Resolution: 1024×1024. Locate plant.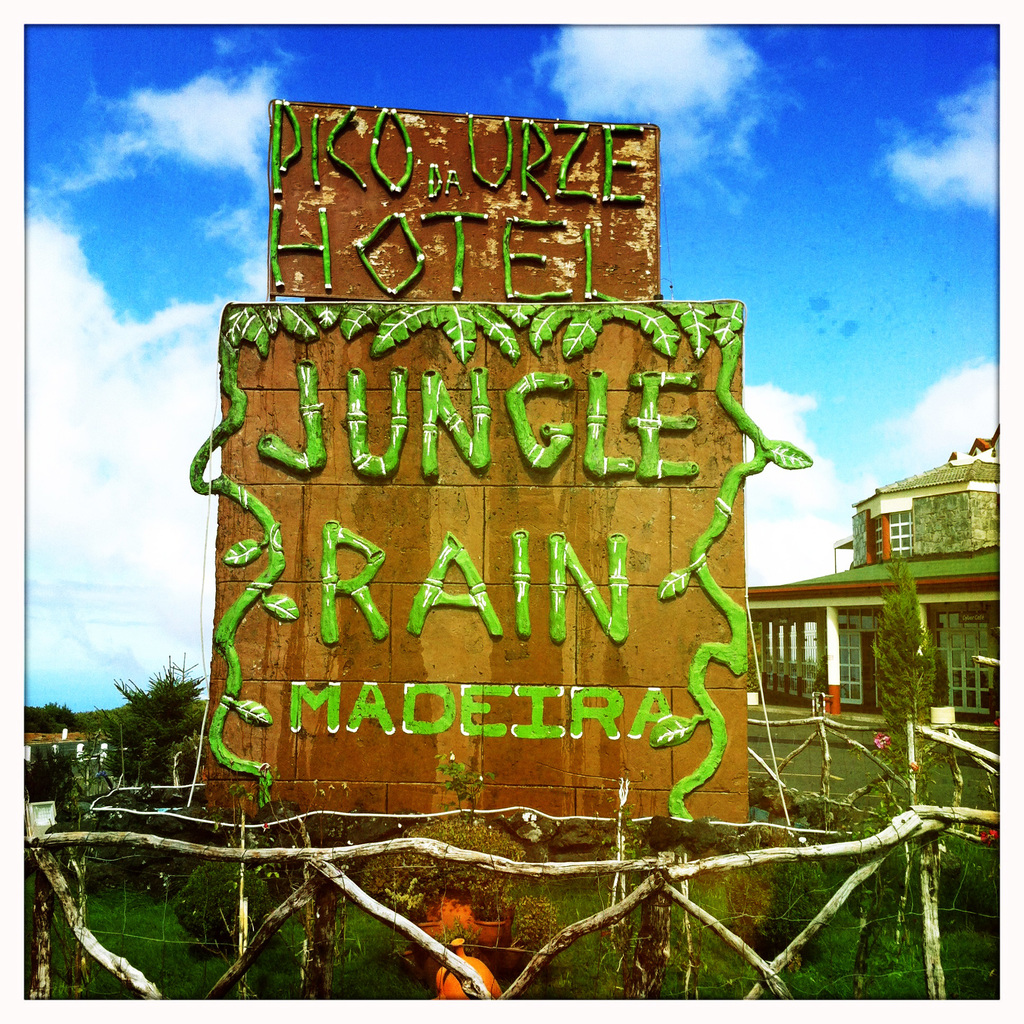
[left=104, top=652, right=207, bottom=739].
